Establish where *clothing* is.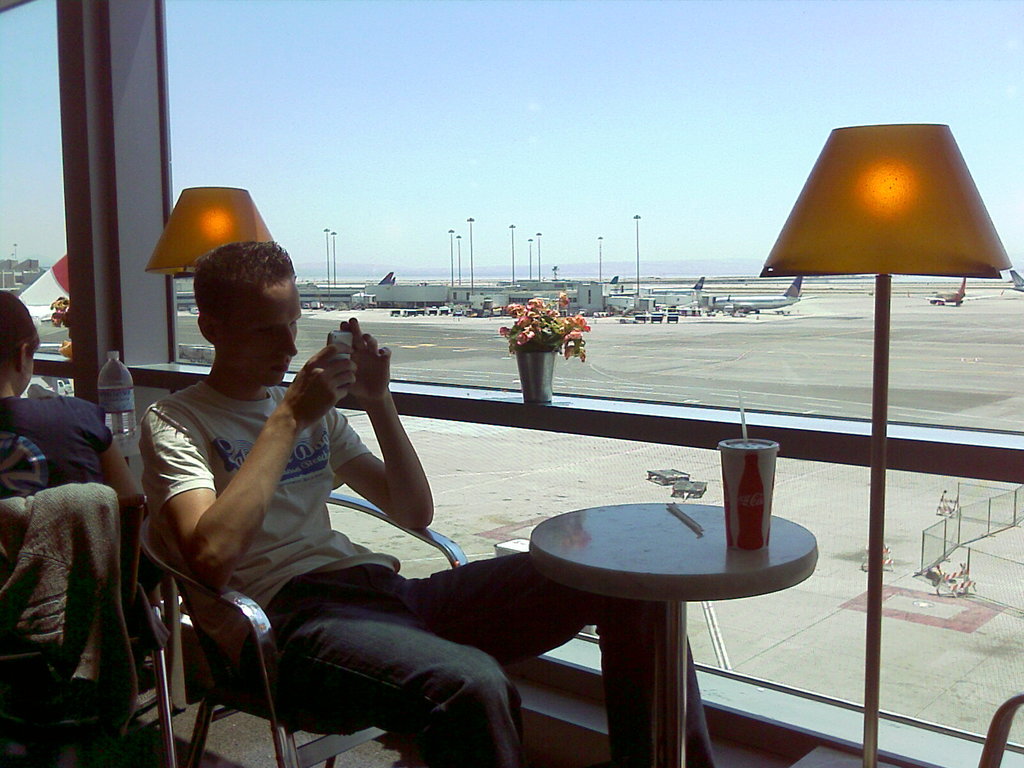
Established at x1=136, y1=376, x2=397, y2=606.
